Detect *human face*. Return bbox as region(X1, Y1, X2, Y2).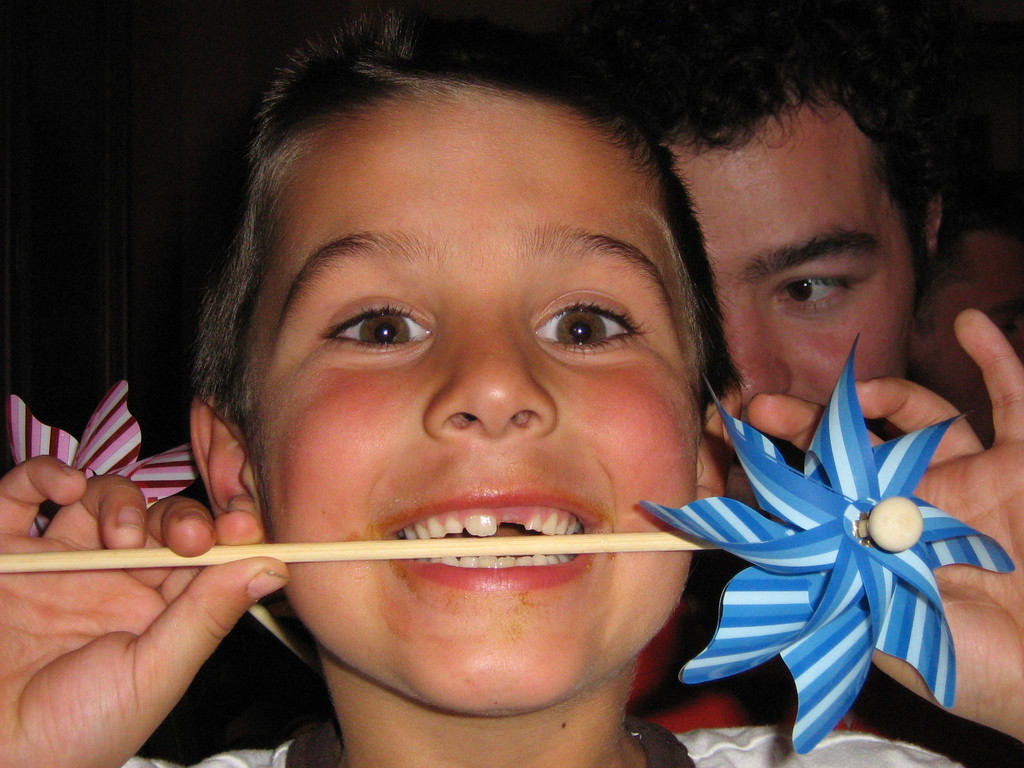
region(248, 103, 701, 706).
